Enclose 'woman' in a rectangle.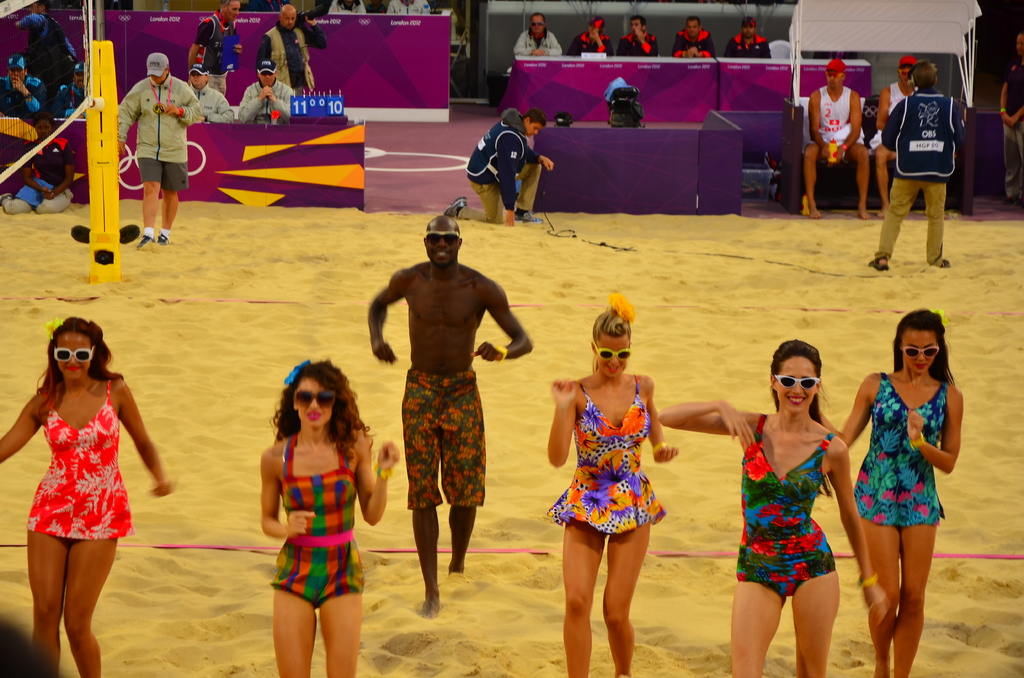
pyautogui.locateOnScreen(829, 305, 964, 677).
